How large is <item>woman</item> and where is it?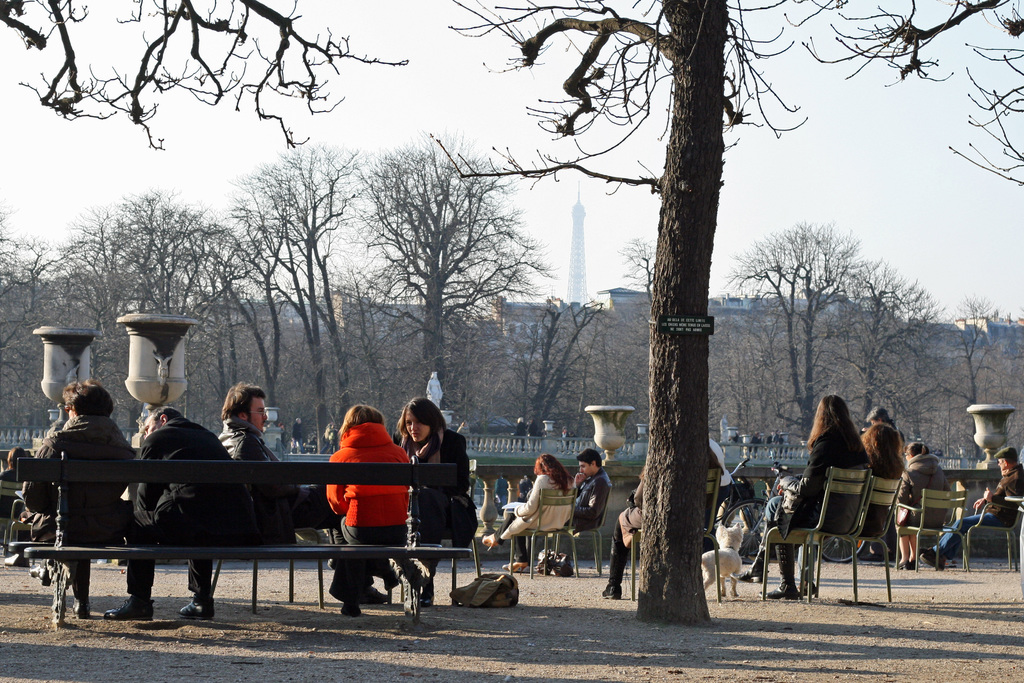
Bounding box: 483,449,569,559.
